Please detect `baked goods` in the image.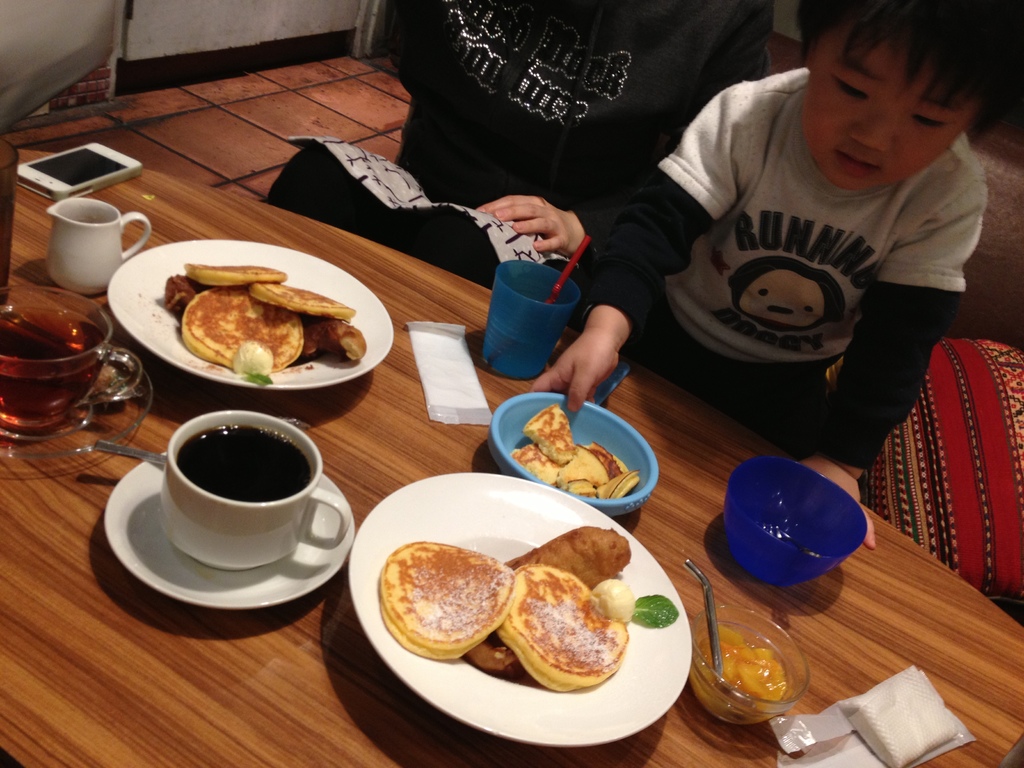
box=[298, 320, 369, 358].
